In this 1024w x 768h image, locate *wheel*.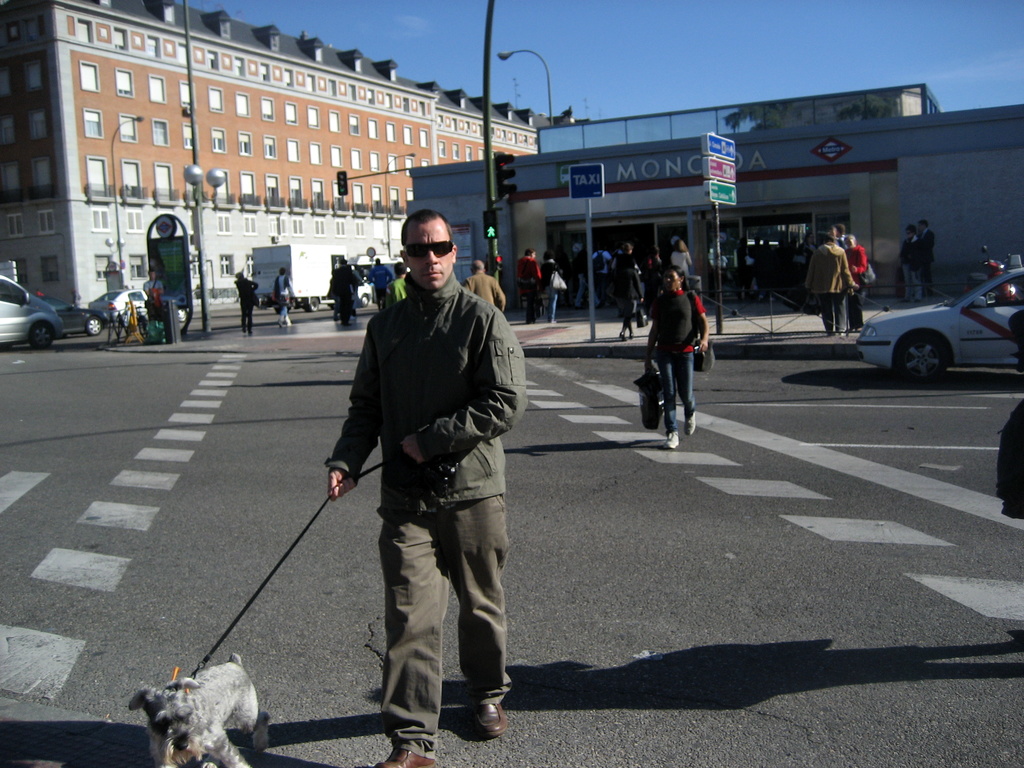
Bounding box: [x1=25, y1=320, x2=56, y2=349].
